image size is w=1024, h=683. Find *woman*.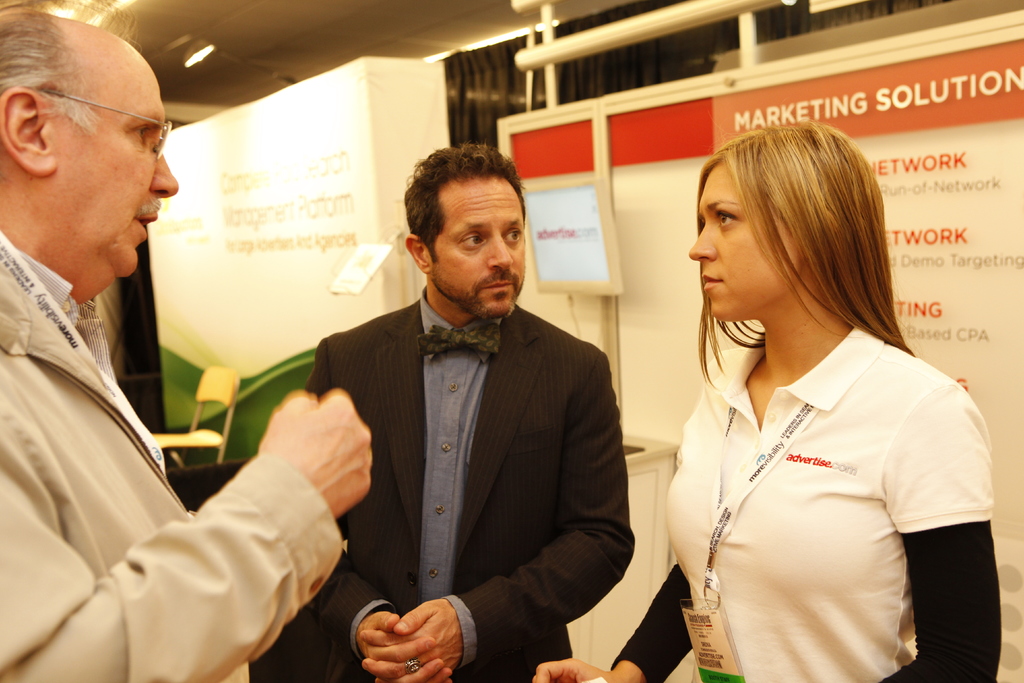
[x1=513, y1=119, x2=902, y2=682].
